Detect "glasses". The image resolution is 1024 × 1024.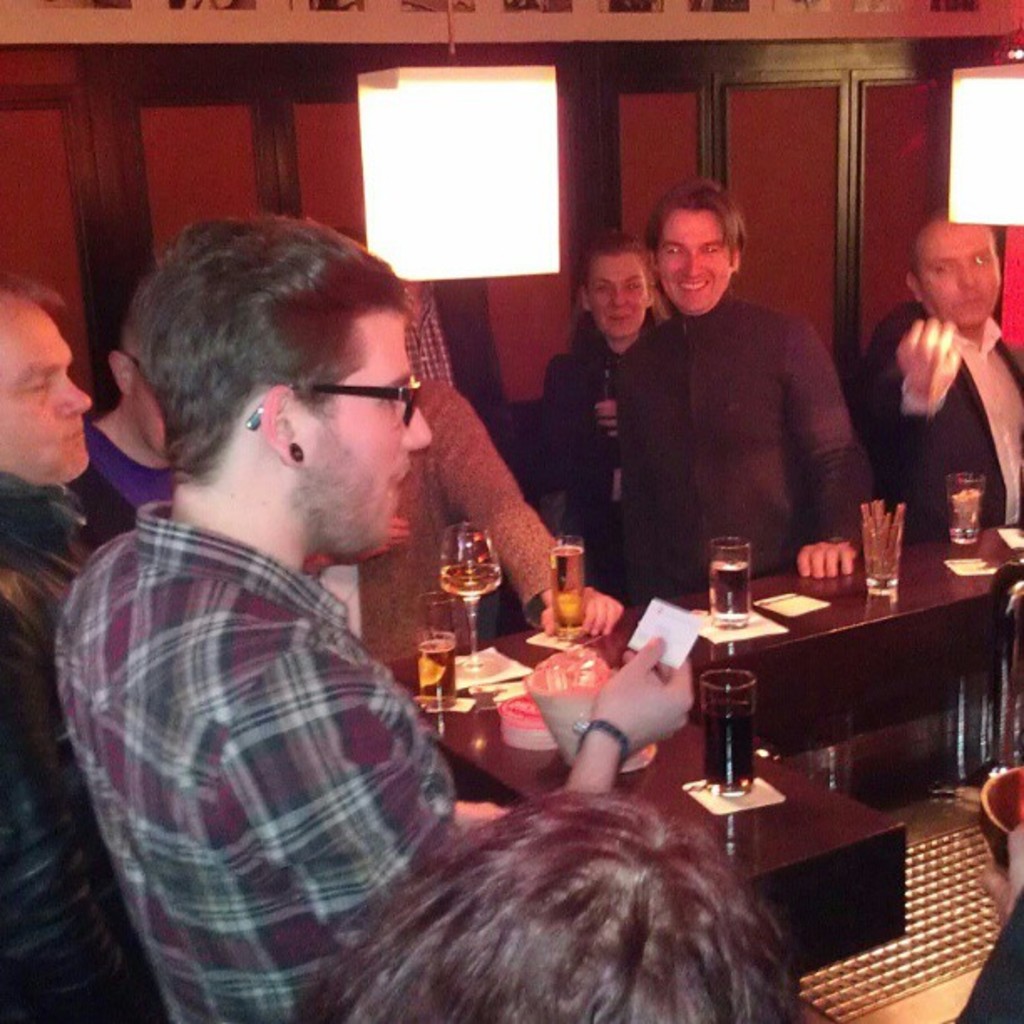
<box>266,366,437,442</box>.
